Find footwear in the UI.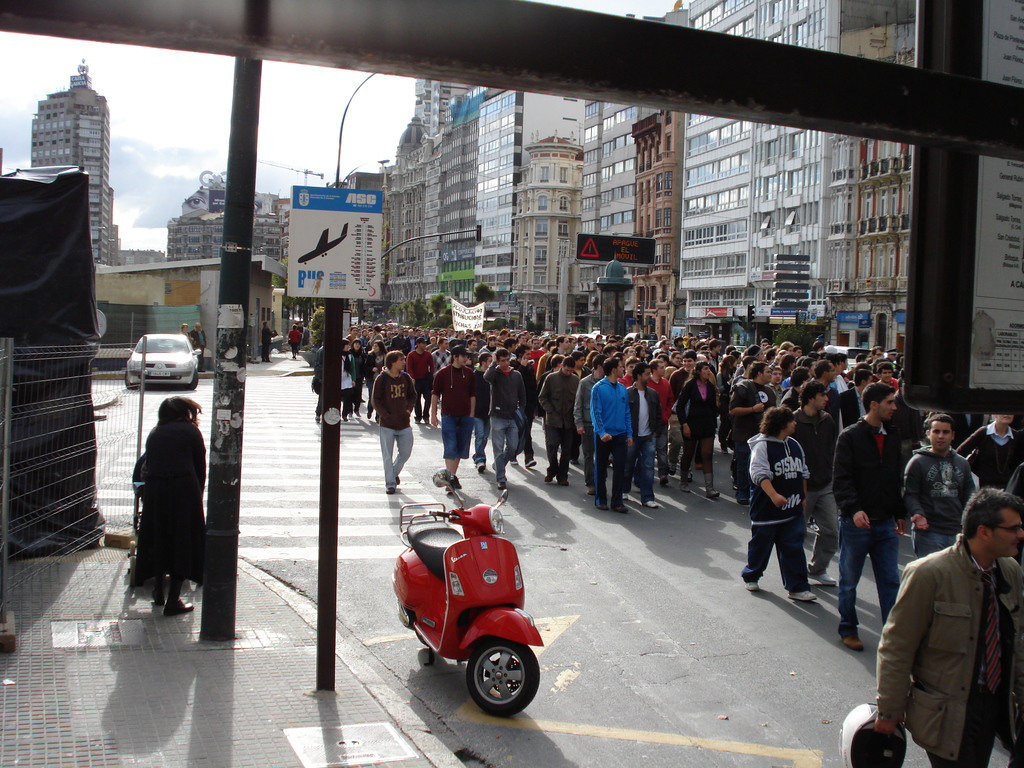
UI element at 384,476,402,496.
